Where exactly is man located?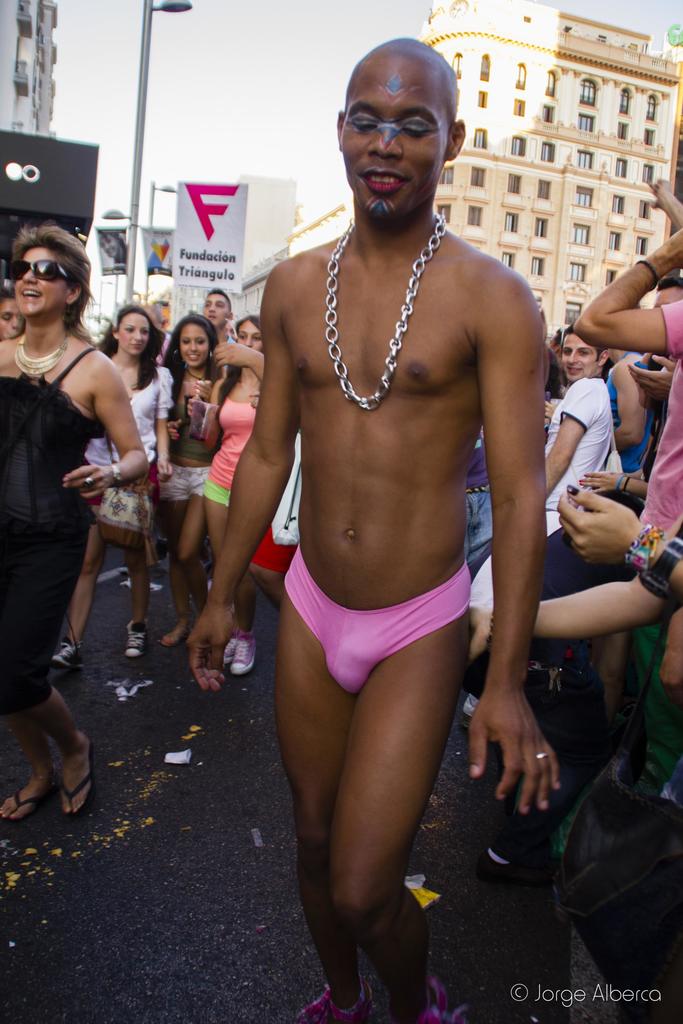
Its bounding box is <box>542,322,616,761</box>.
